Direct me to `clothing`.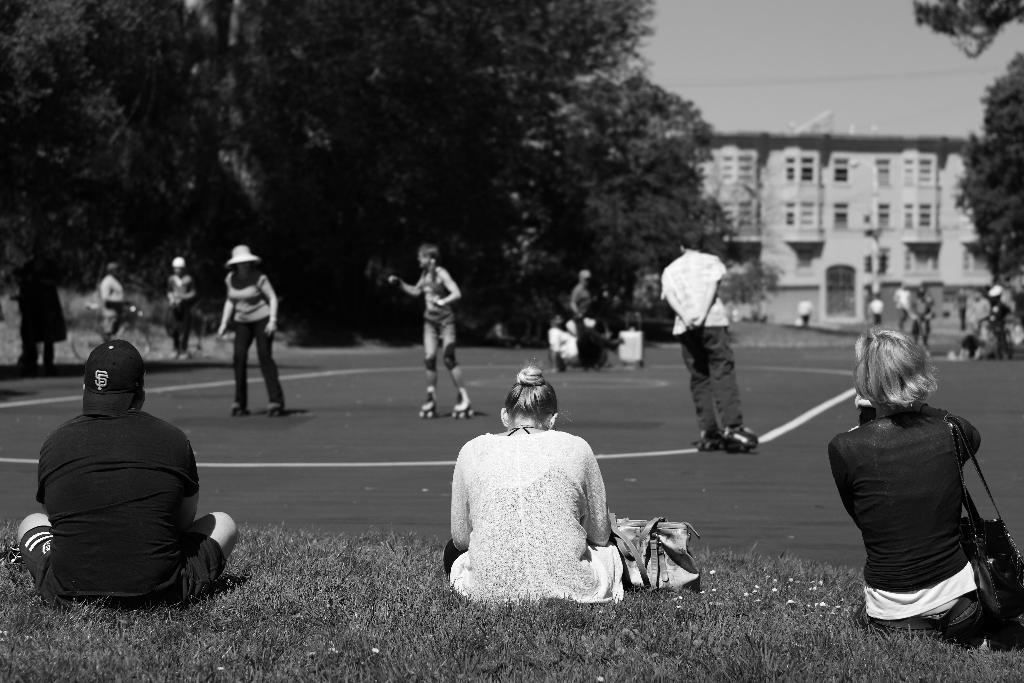
Direction: locate(451, 408, 635, 612).
